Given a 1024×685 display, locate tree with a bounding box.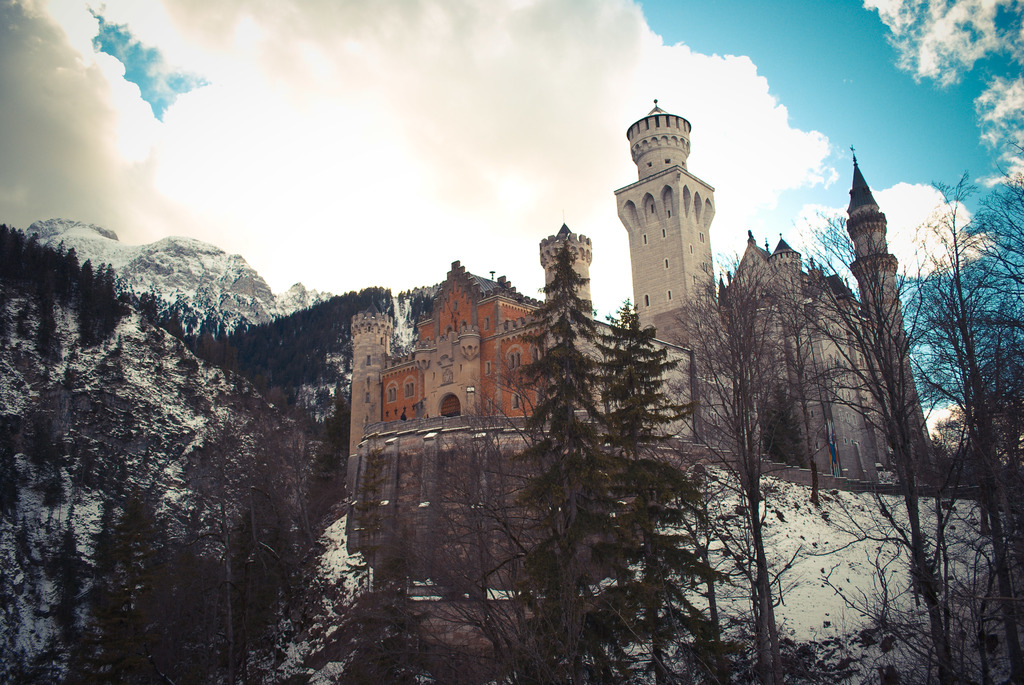
Located: bbox=(745, 209, 993, 684).
